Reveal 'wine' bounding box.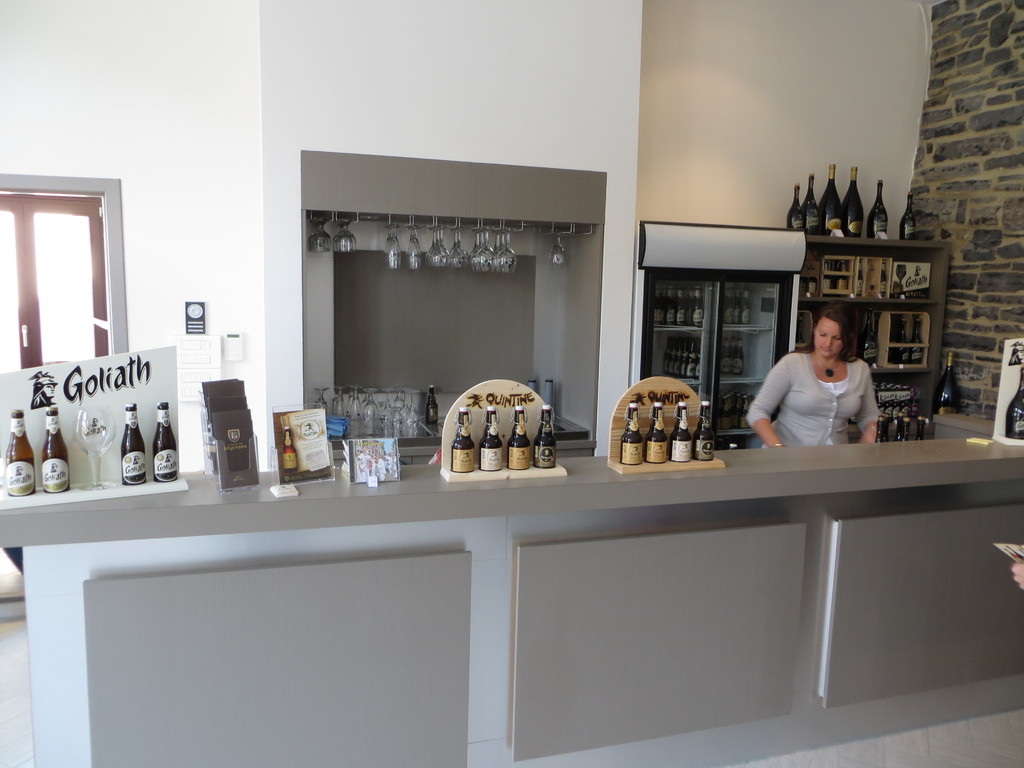
Revealed: x1=480, y1=407, x2=501, y2=472.
